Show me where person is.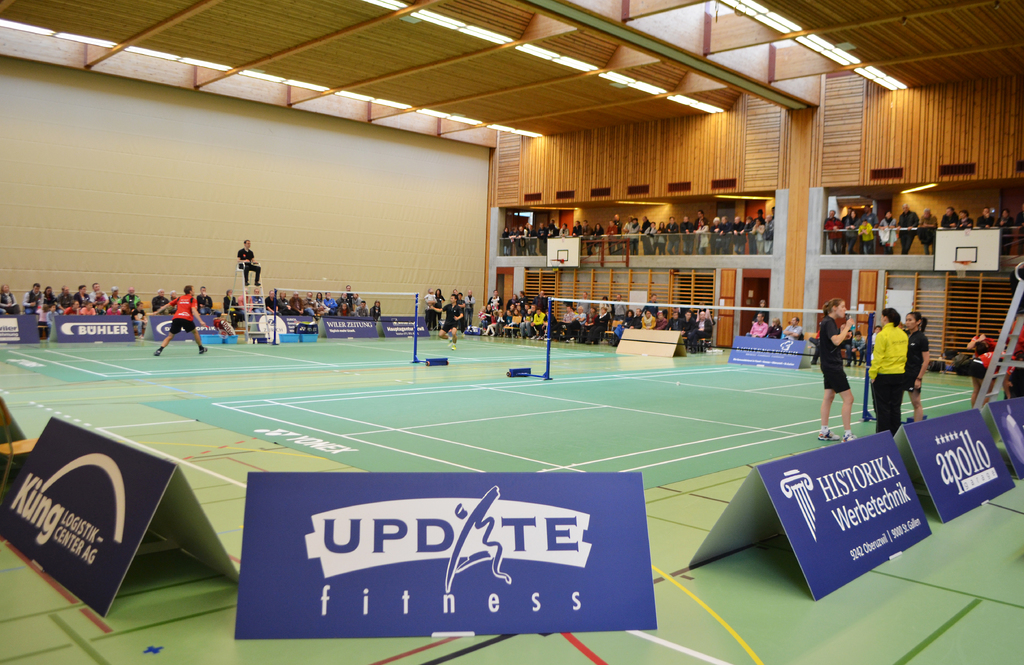
person is at 655, 220, 666, 253.
